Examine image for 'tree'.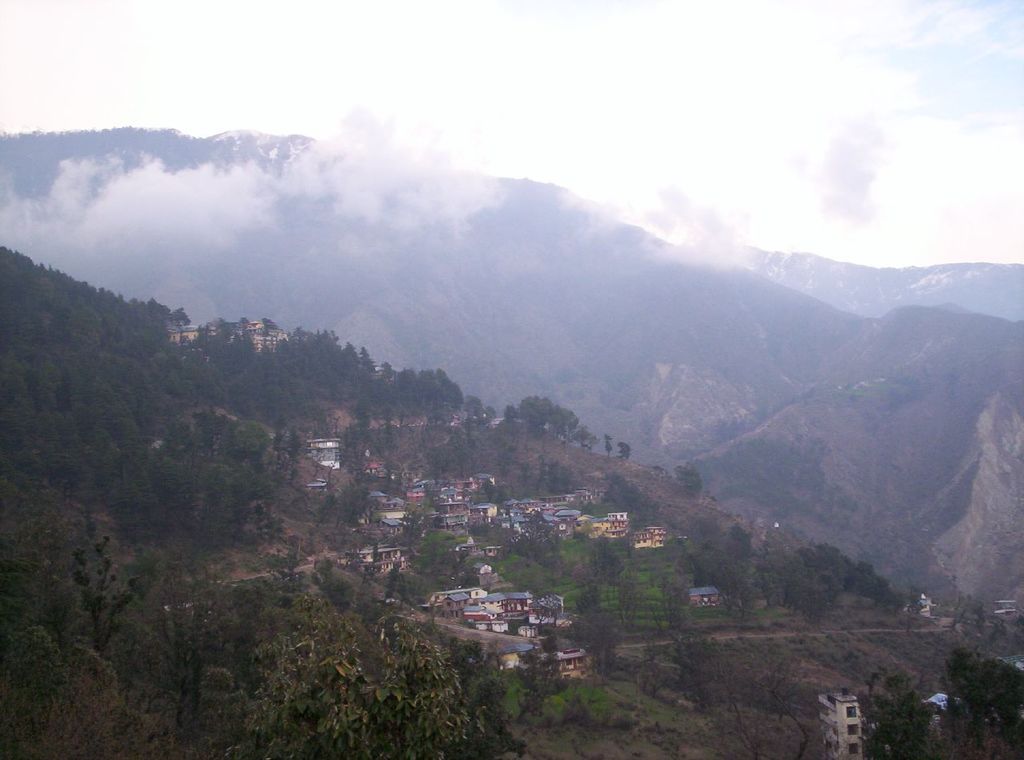
Examination result: locate(483, 476, 516, 510).
